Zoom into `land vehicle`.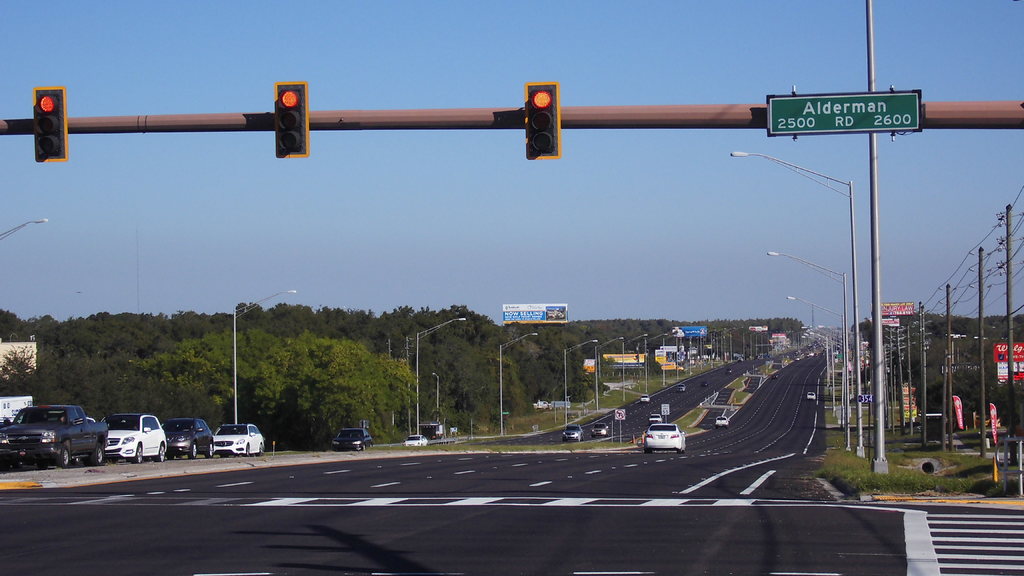
Zoom target: l=700, t=379, r=710, b=388.
